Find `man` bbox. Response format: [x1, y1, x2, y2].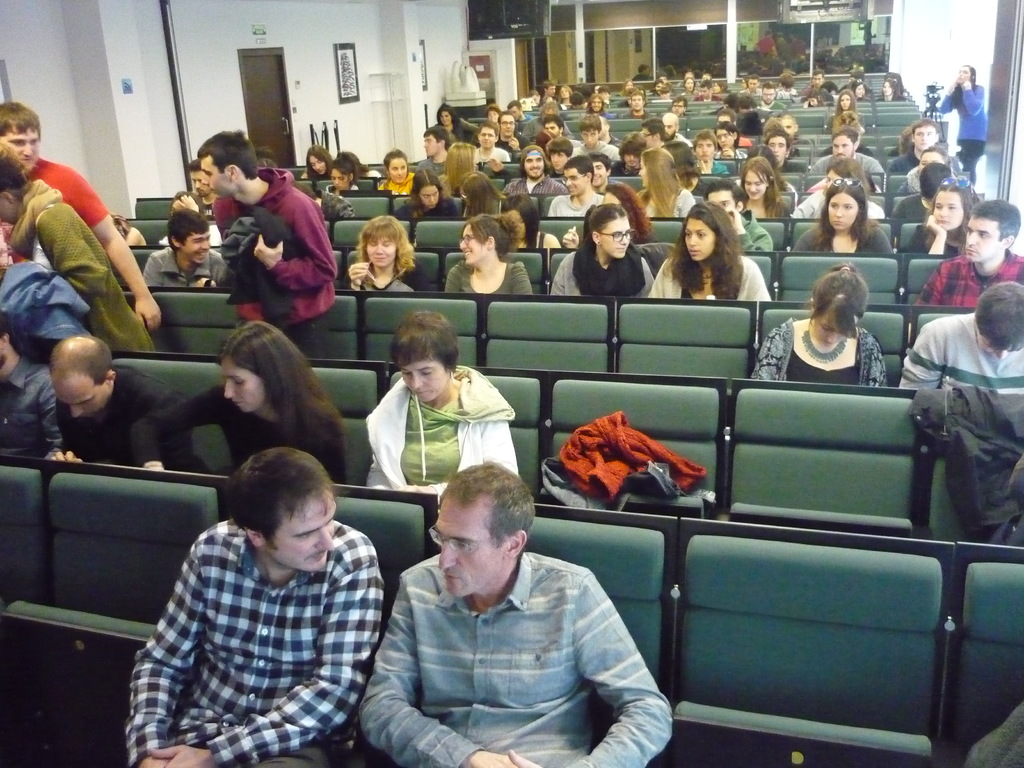
[583, 154, 616, 189].
